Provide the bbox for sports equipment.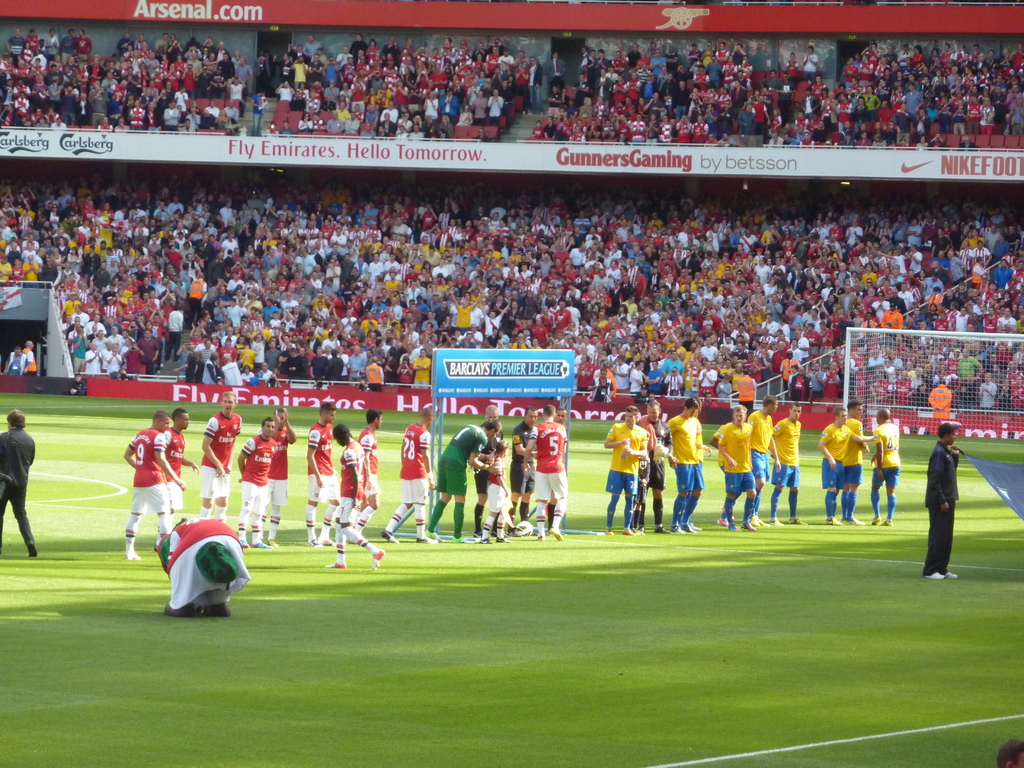
bbox=(849, 516, 867, 527).
